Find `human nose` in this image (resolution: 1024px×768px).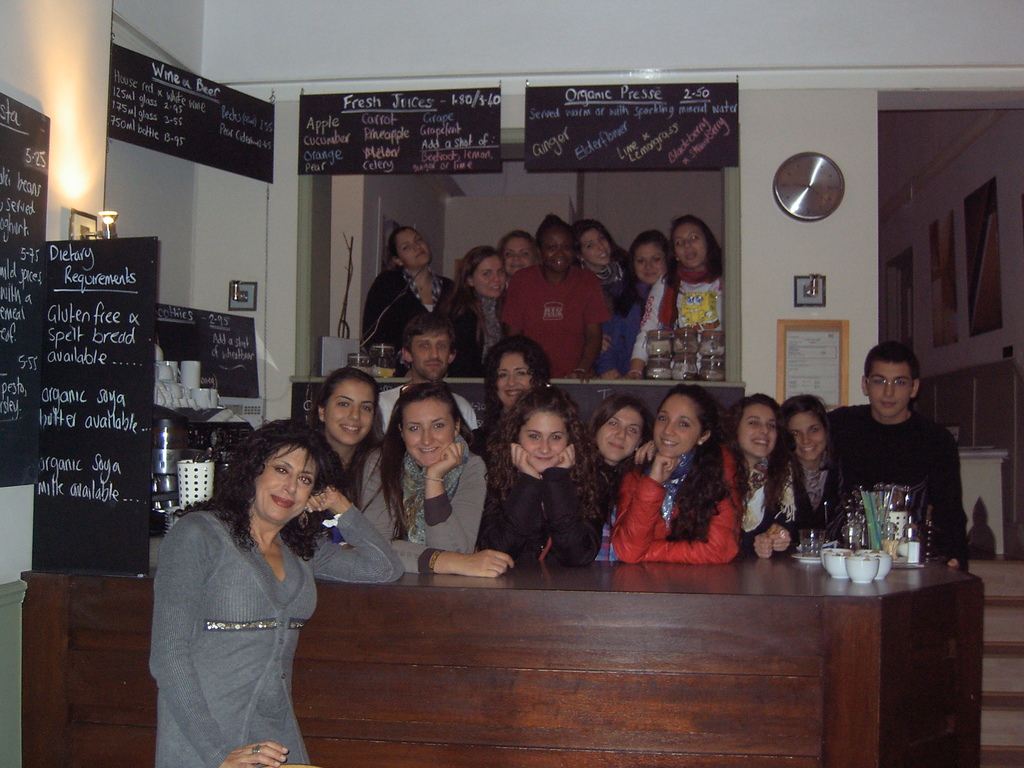
crop(412, 243, 424, 252).
